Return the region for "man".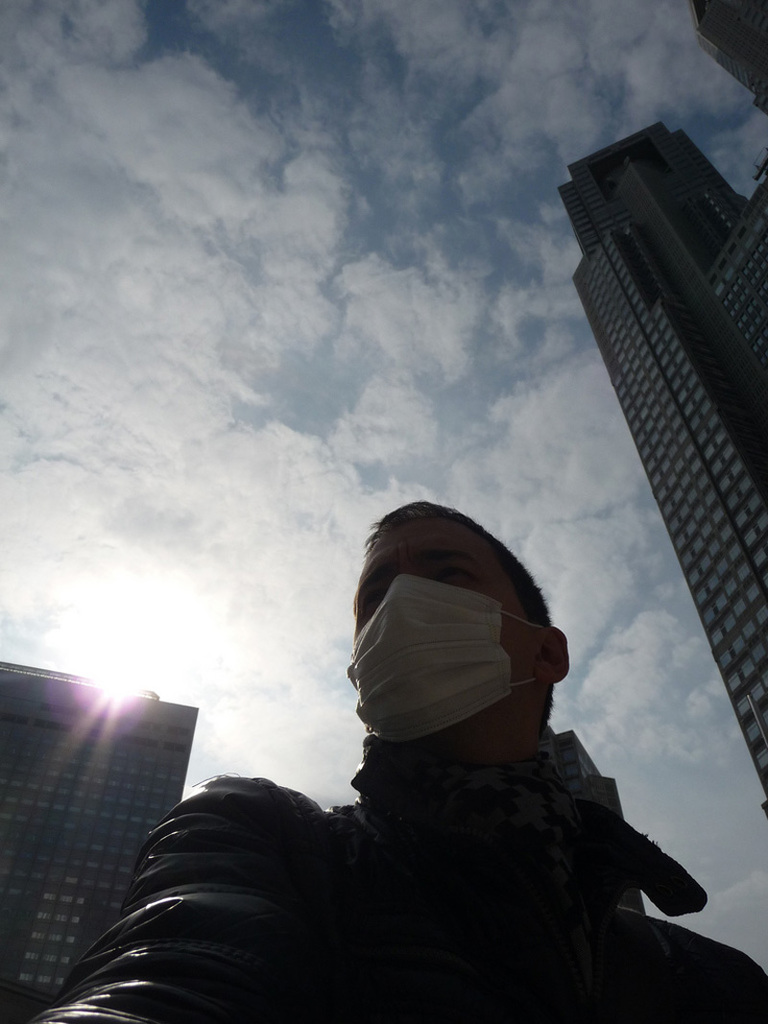
{"left": 31, "top": 498, "right": 767, "bottom": 1023}.
